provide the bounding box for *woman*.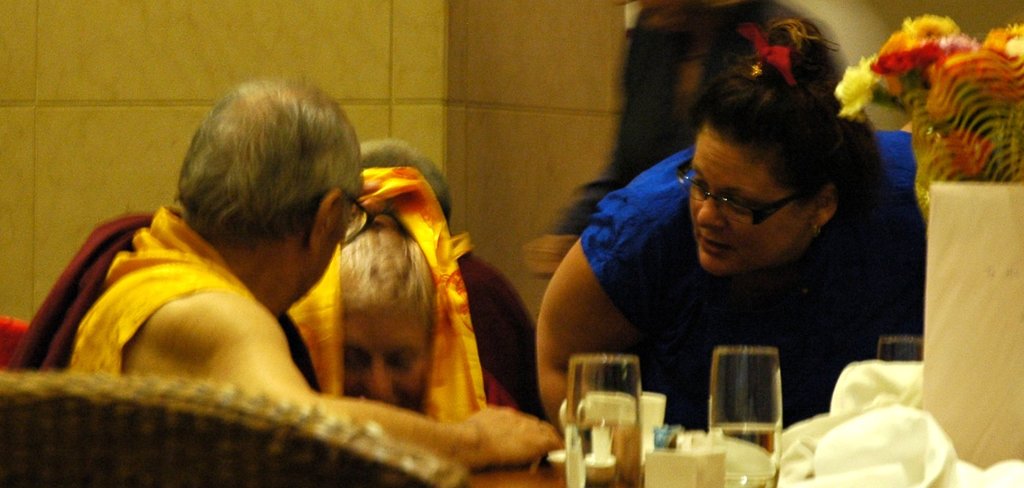
x1=530 y1=6 x2=915 y2=445.
